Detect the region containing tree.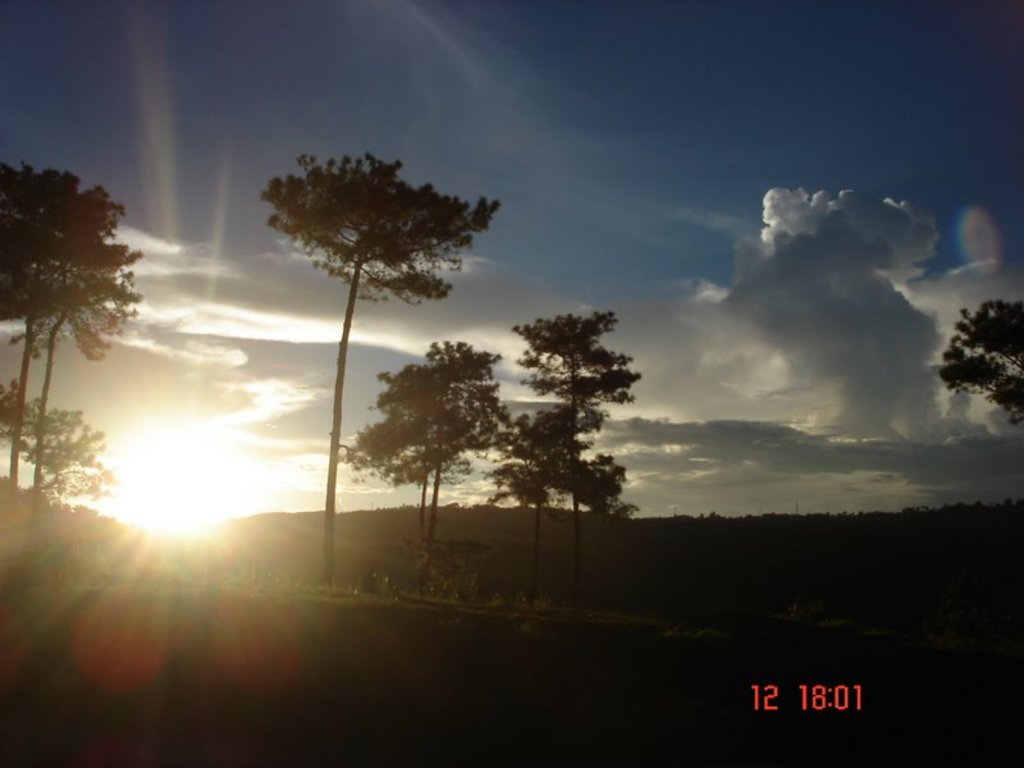
pyautogui.locateOnScreen(0, 370, 118, 506).
